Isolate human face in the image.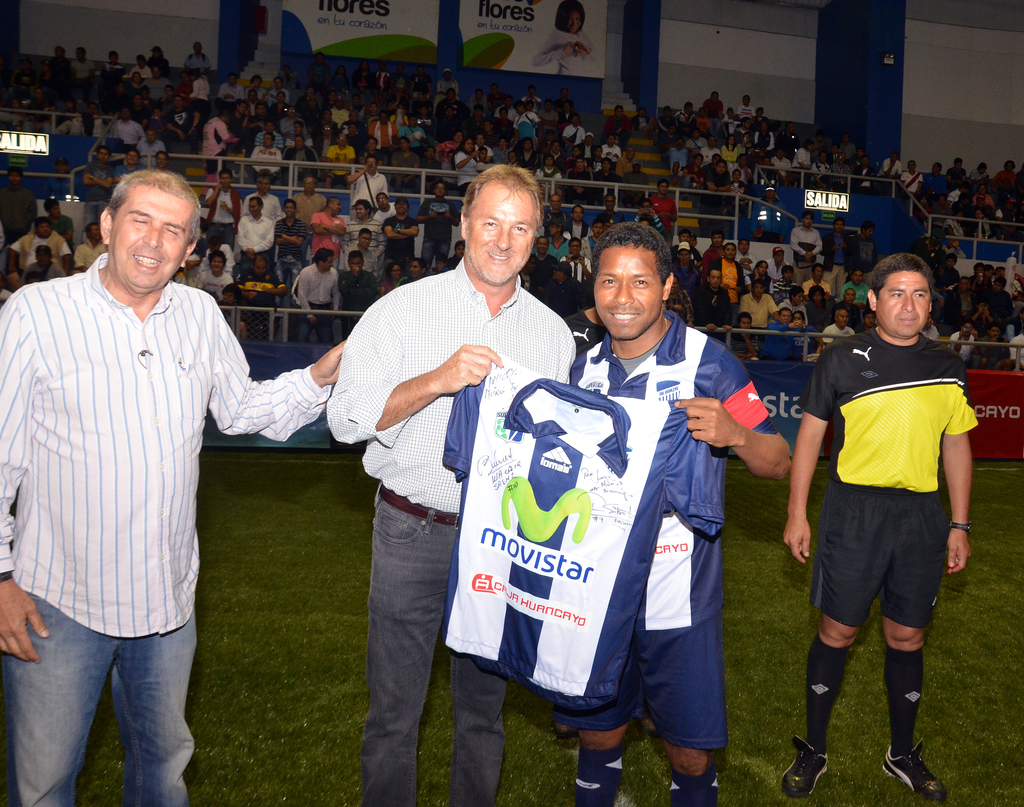
Isolated region: (741, 156, 749, 163).
